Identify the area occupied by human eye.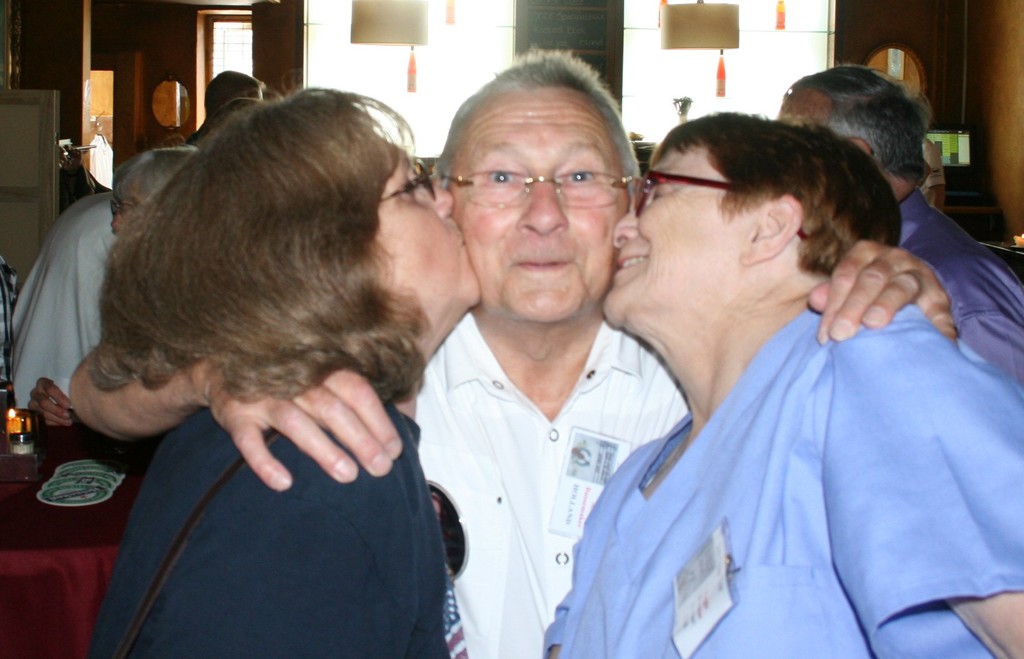
Area: 484 165 519 187.
